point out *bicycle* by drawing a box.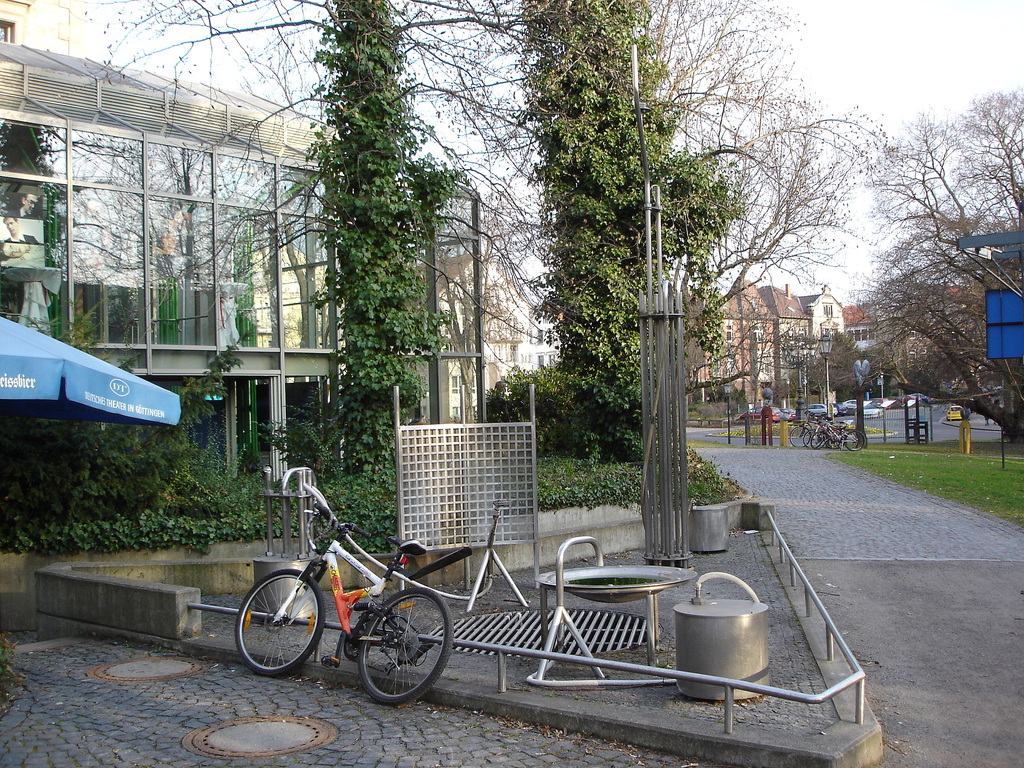
(x1=810, y1=419, x2=865, y2=447).
